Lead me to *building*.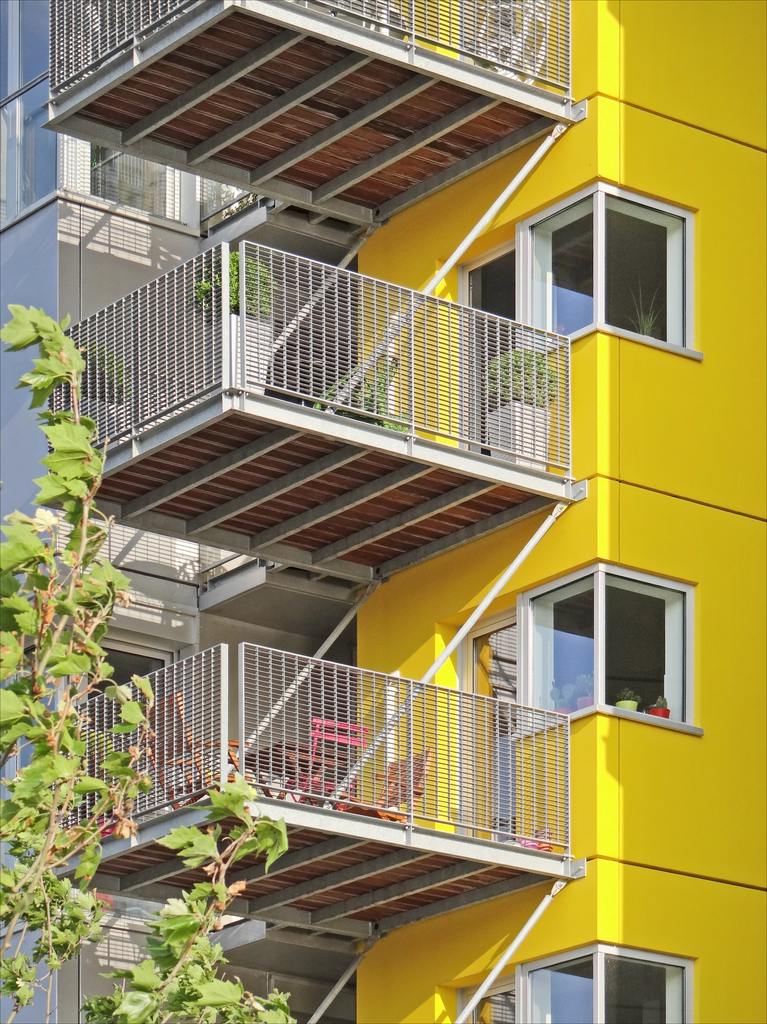
Lead to bbox=(50, 0, 766, 1023).
